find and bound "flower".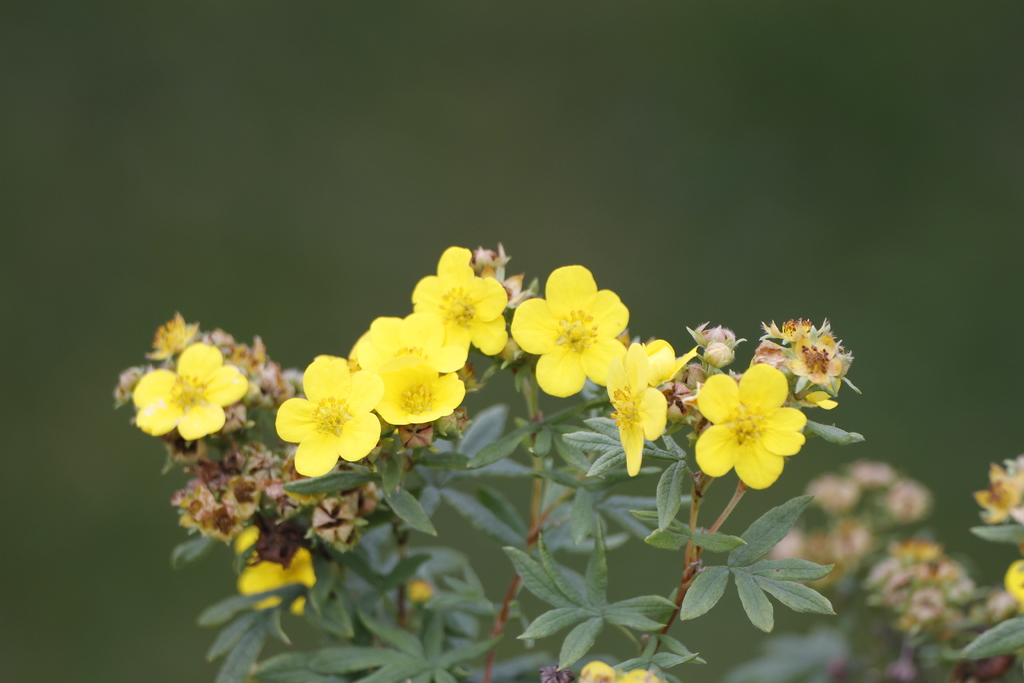
Bound: 696,365,820,494.
